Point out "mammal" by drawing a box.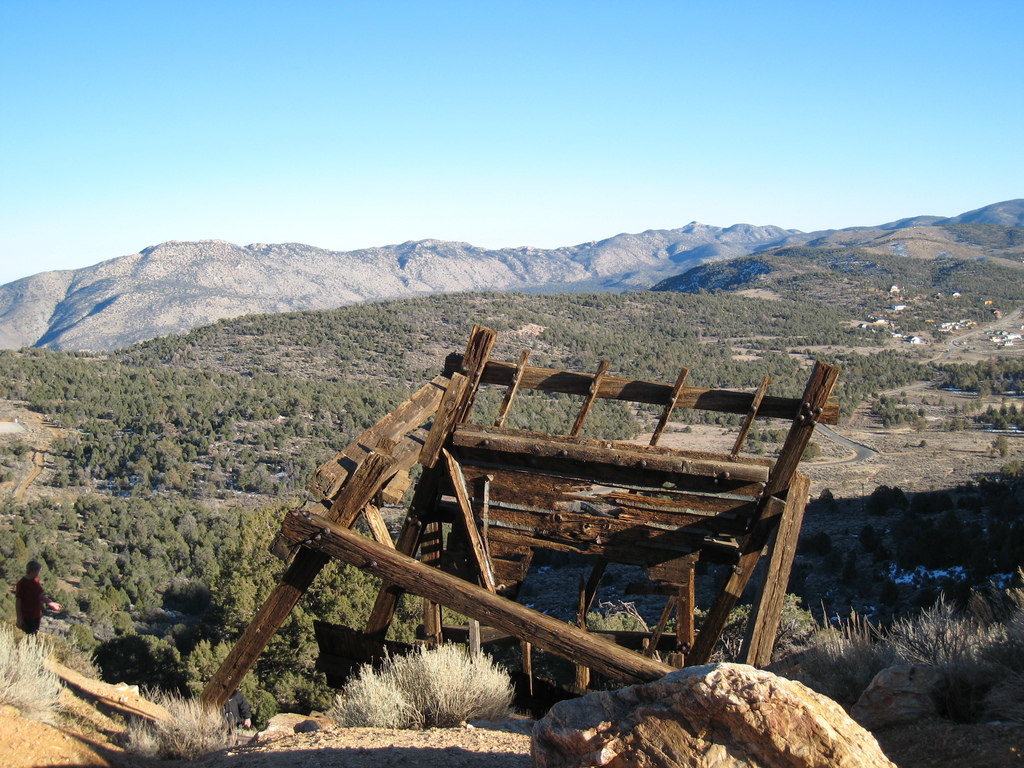
bbox=[8, 555, 62, 644].
